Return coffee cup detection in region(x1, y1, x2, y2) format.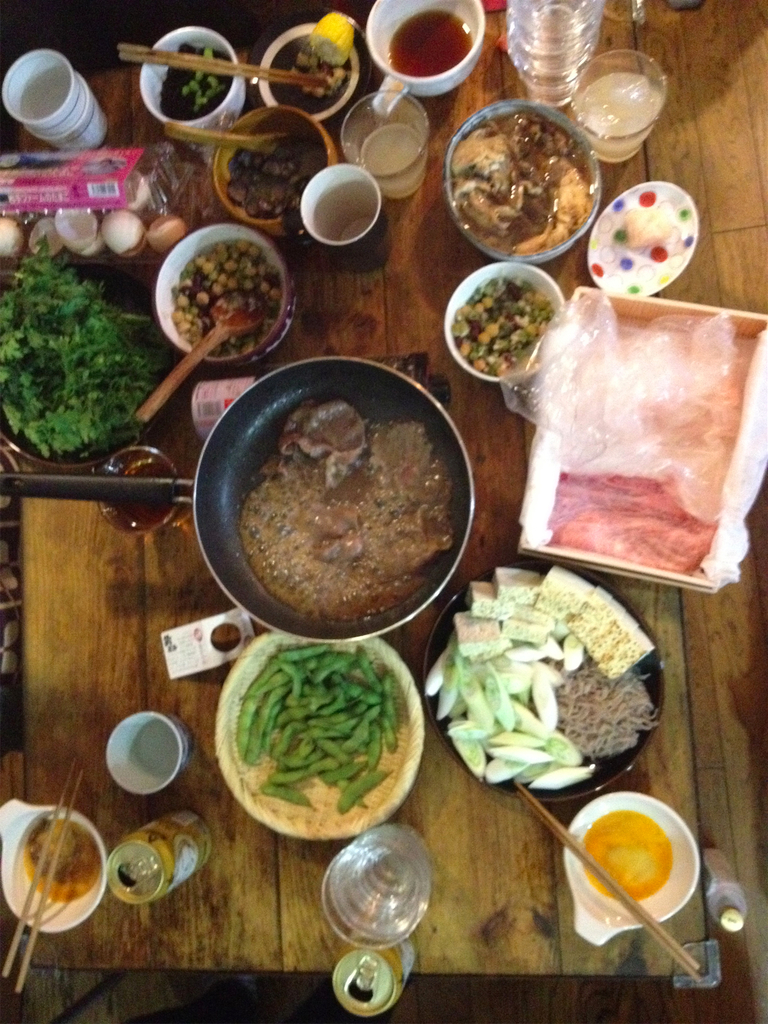
region(362, 0, 488, 123).
